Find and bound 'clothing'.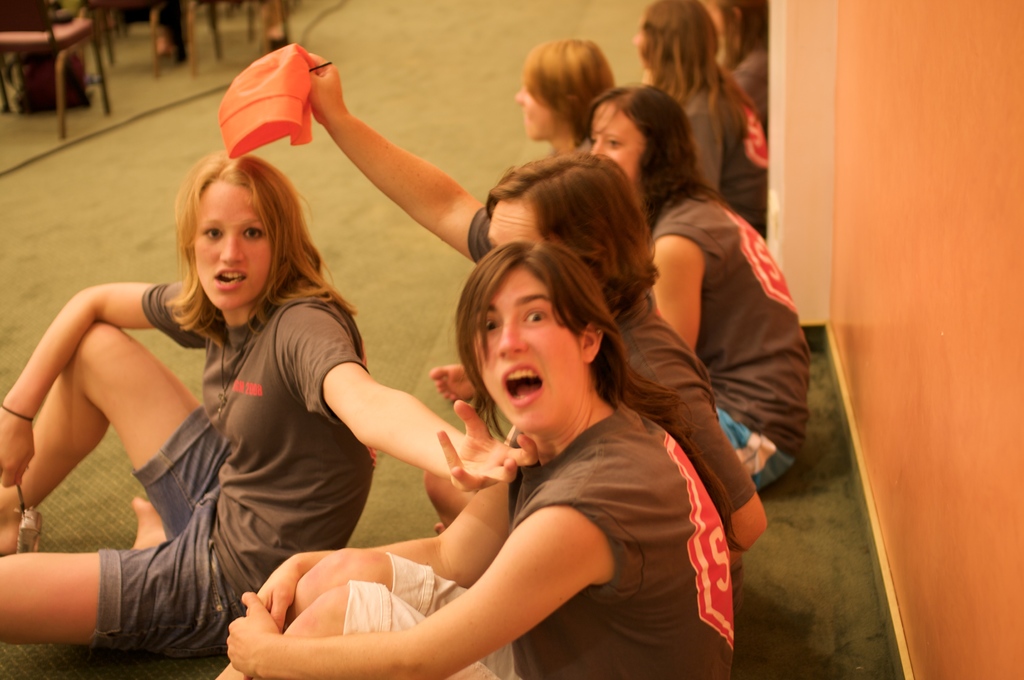
Bound: <box>684,66,769,230</box>.
